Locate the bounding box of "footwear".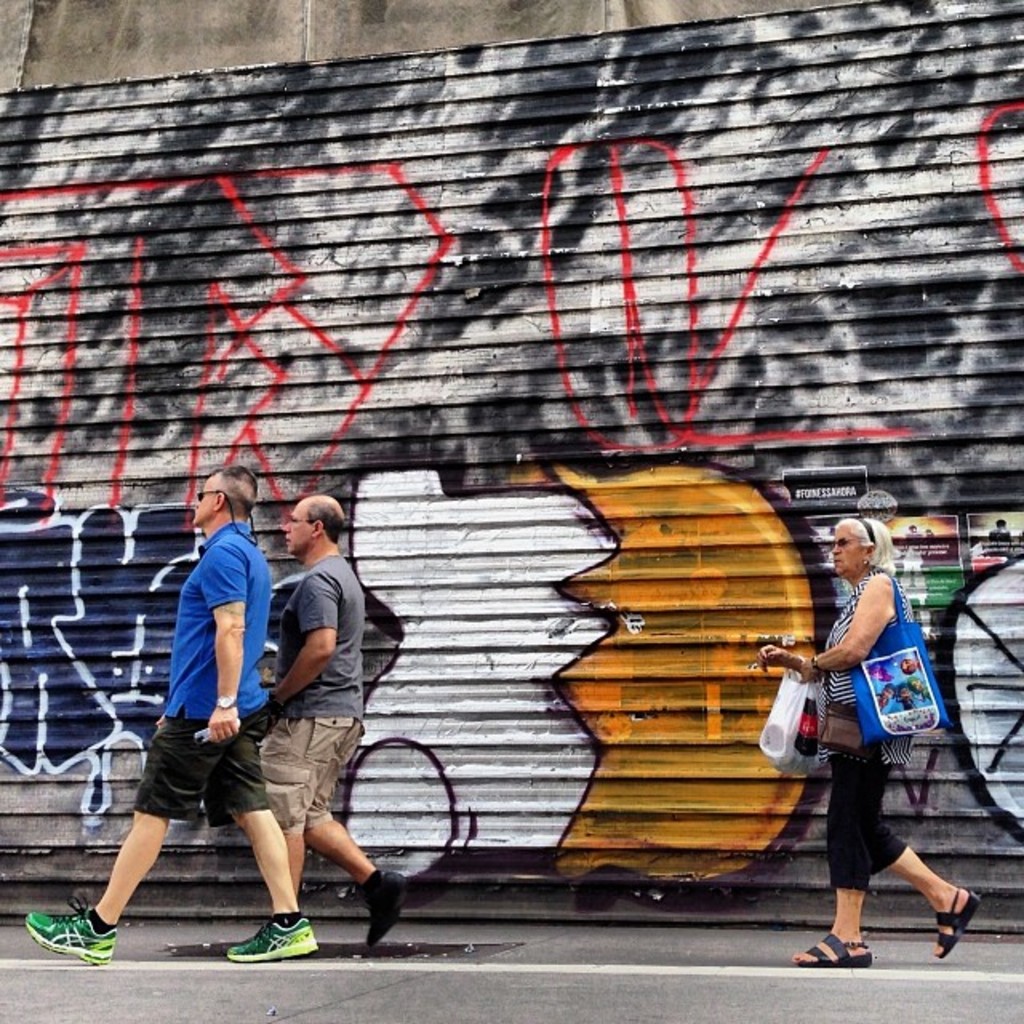
Bounding box: [29, 898, 120, 970].
